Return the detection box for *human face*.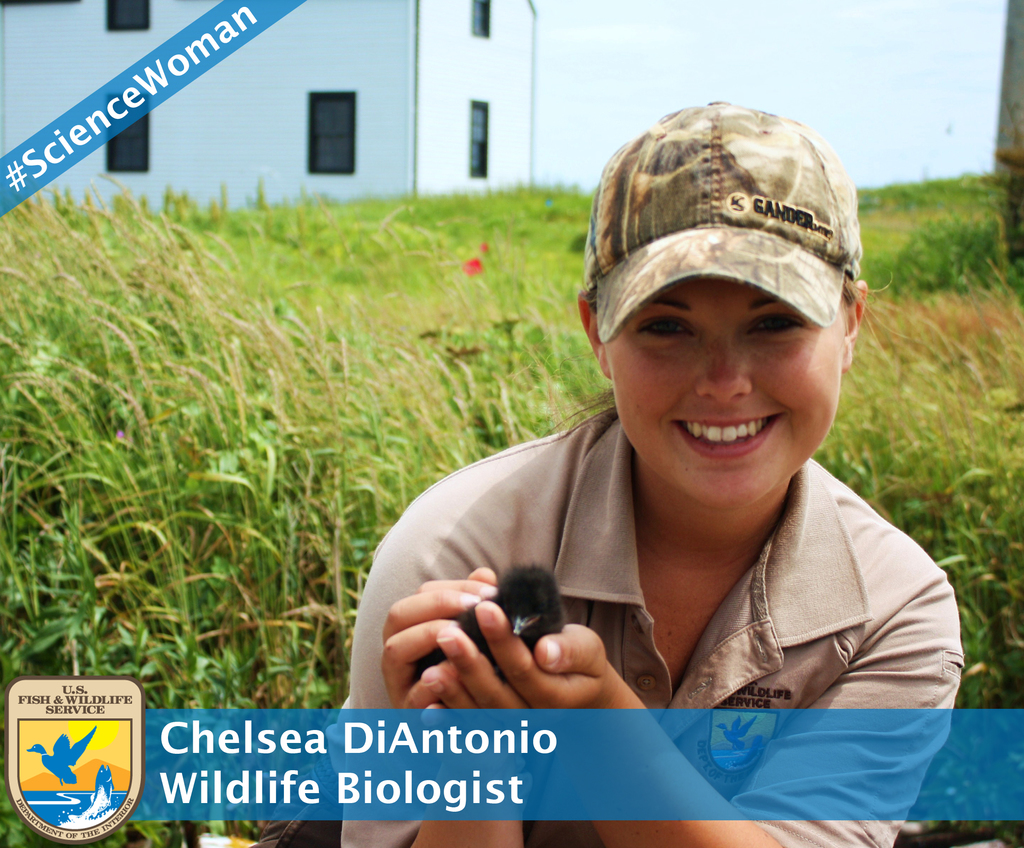
[598, 272, 846, 504].
